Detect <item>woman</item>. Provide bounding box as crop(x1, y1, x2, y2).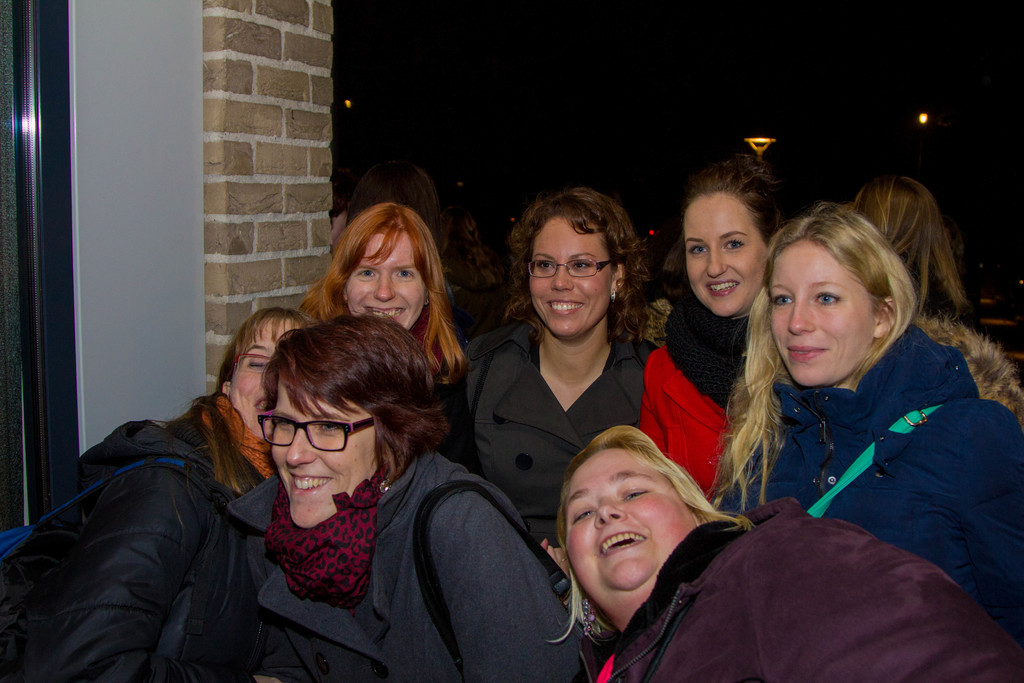
crop(545, 421, 1023, 682).
